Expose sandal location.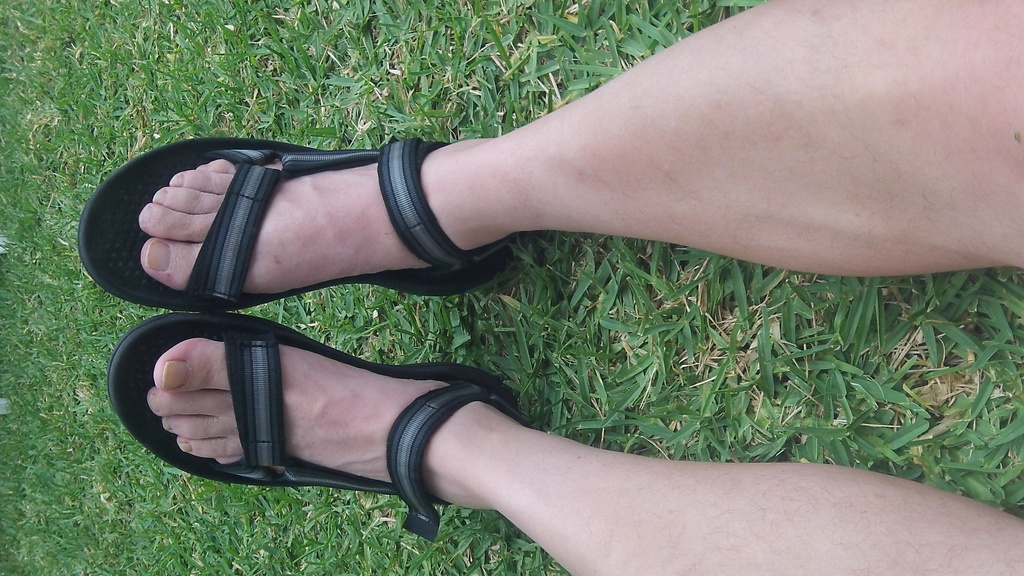
Exposed at x1=102, y1=310, x2=523, y2=541.
